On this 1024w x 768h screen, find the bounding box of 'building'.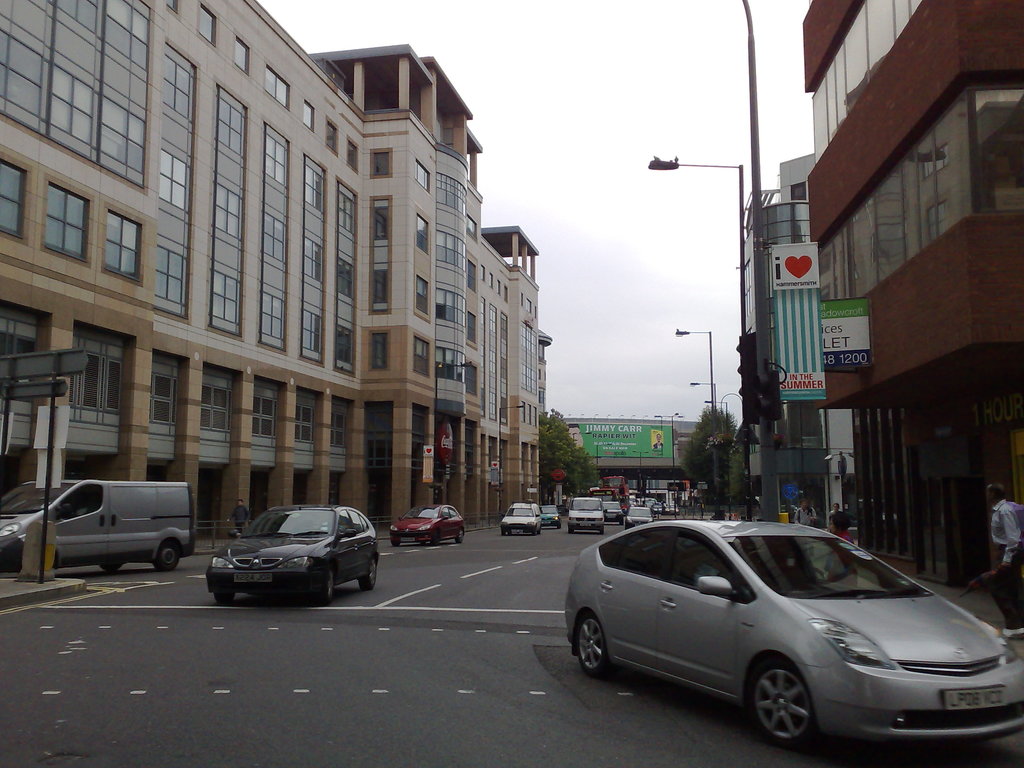
Bounding box: box(1, 0, 559, 542).
